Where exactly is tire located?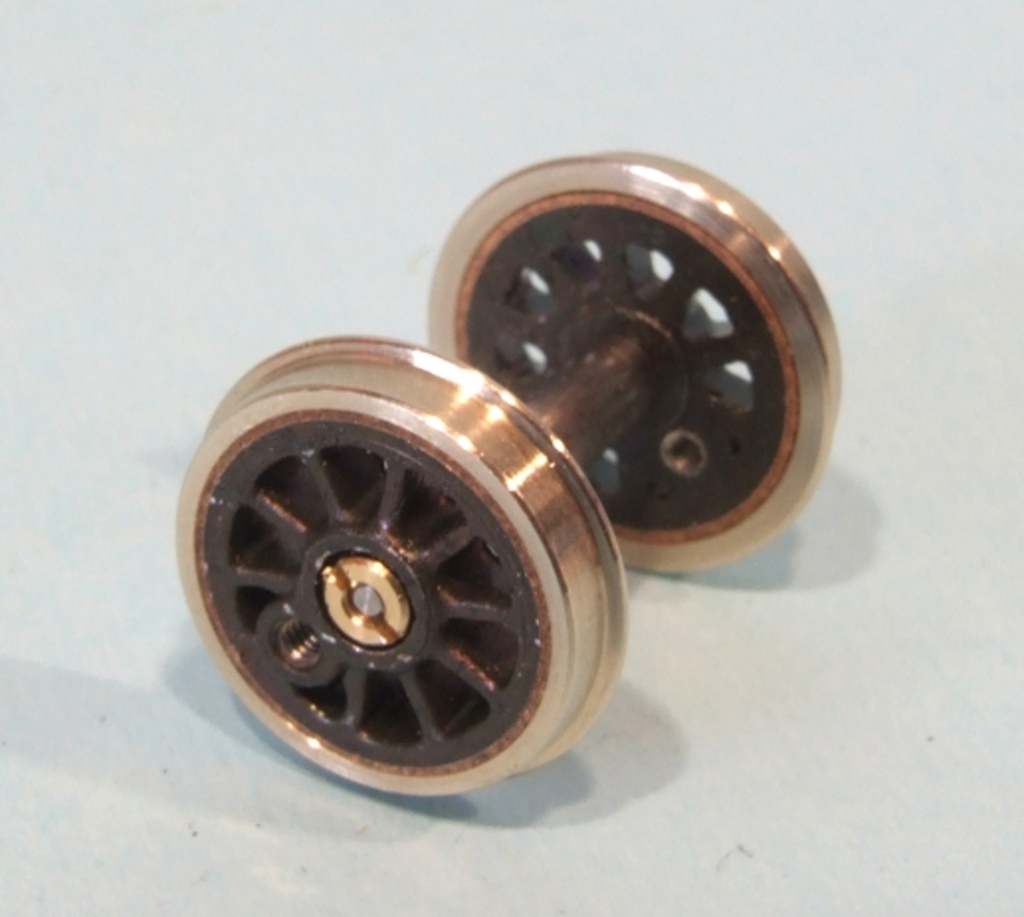
Its bounding box is x1=166 y1=329 x2=632 y2=798.
